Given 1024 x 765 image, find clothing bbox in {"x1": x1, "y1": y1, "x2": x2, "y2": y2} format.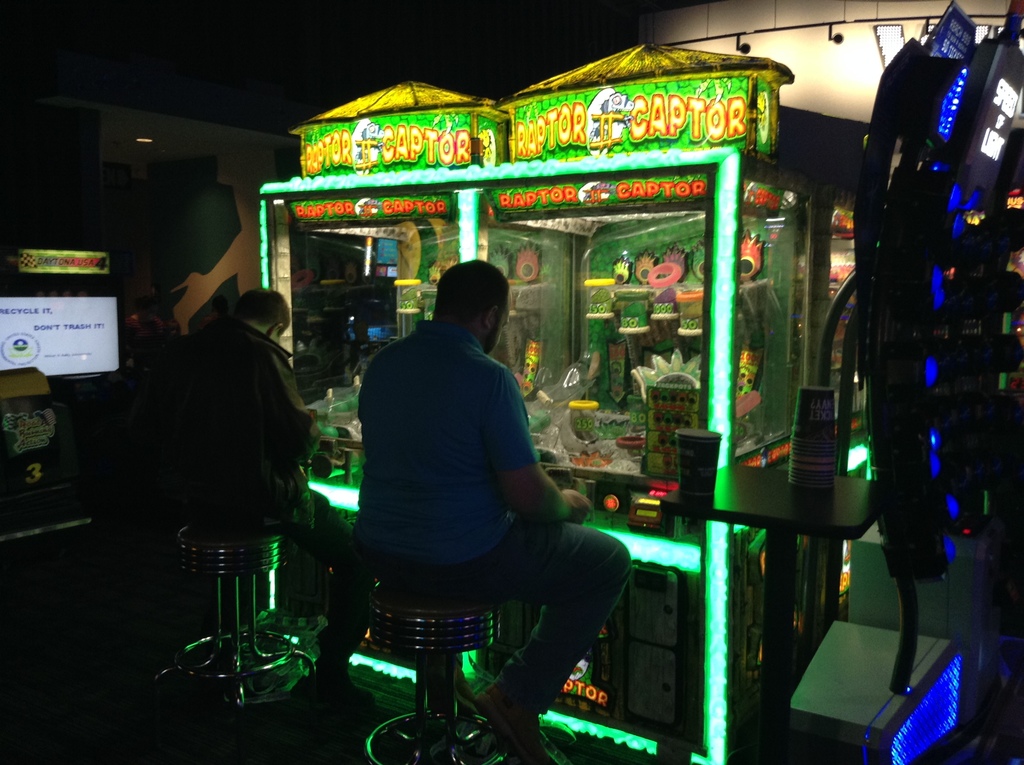
{"x1": 349, "y1": 320, "x2": 634, "y2": 714}.
